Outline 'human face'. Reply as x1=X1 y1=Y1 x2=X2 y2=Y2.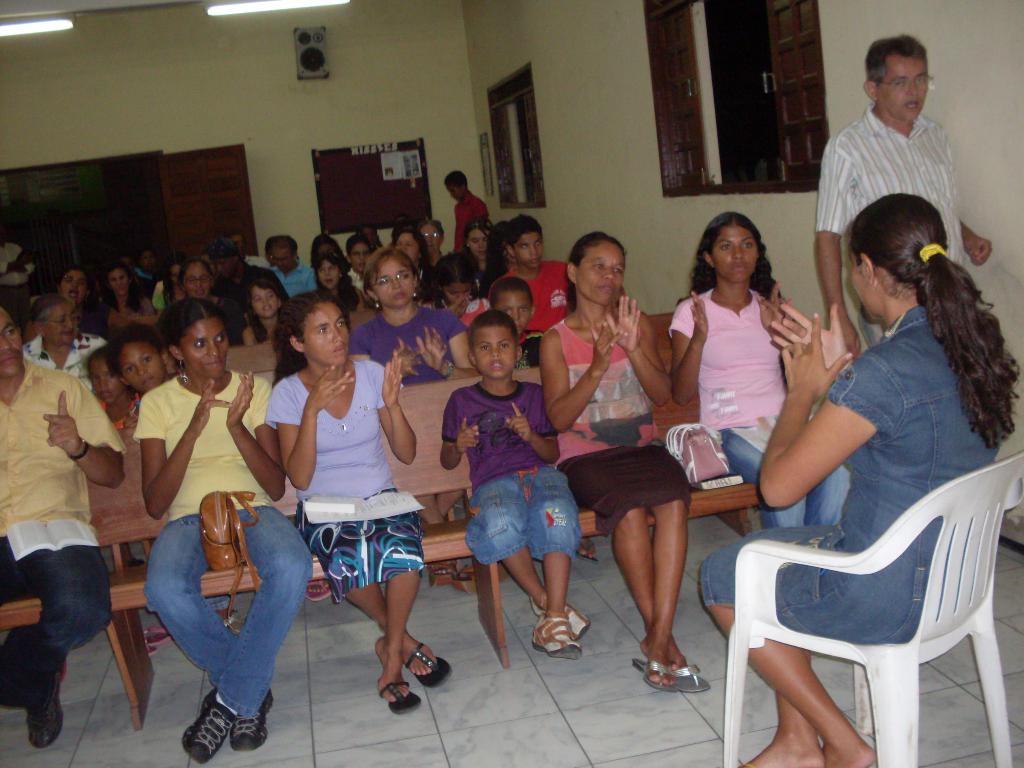
x1=470 y1=232 x2=488 y2=262.
